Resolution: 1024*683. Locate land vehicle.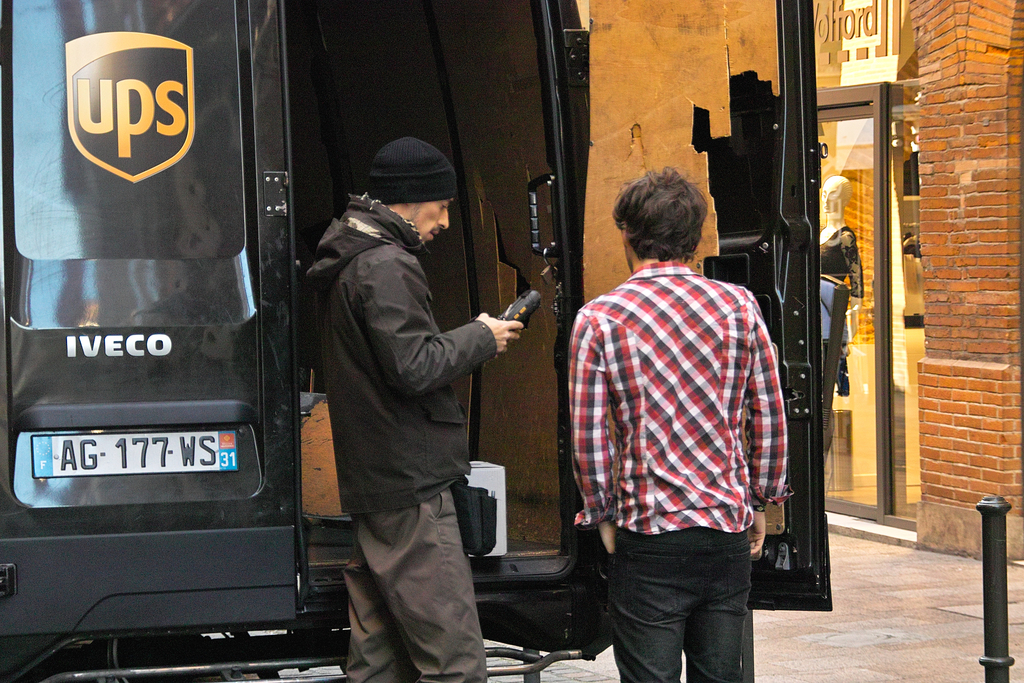
0/0/833/682.
